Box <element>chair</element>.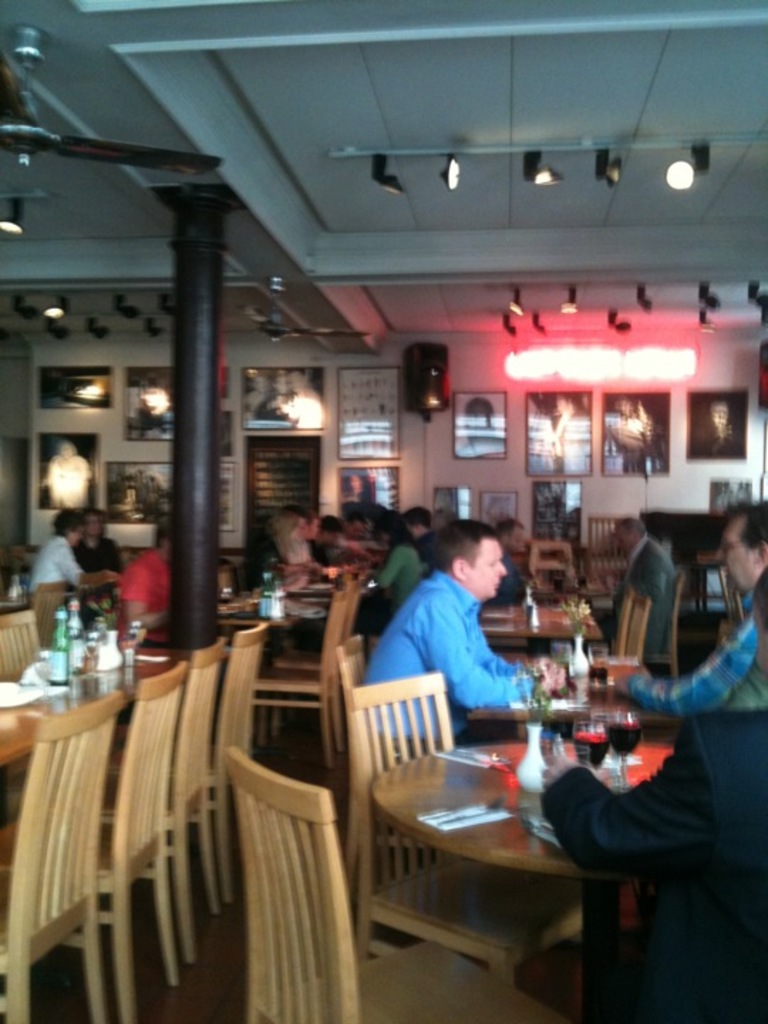
l=27, t=575, r=70, b=649.
